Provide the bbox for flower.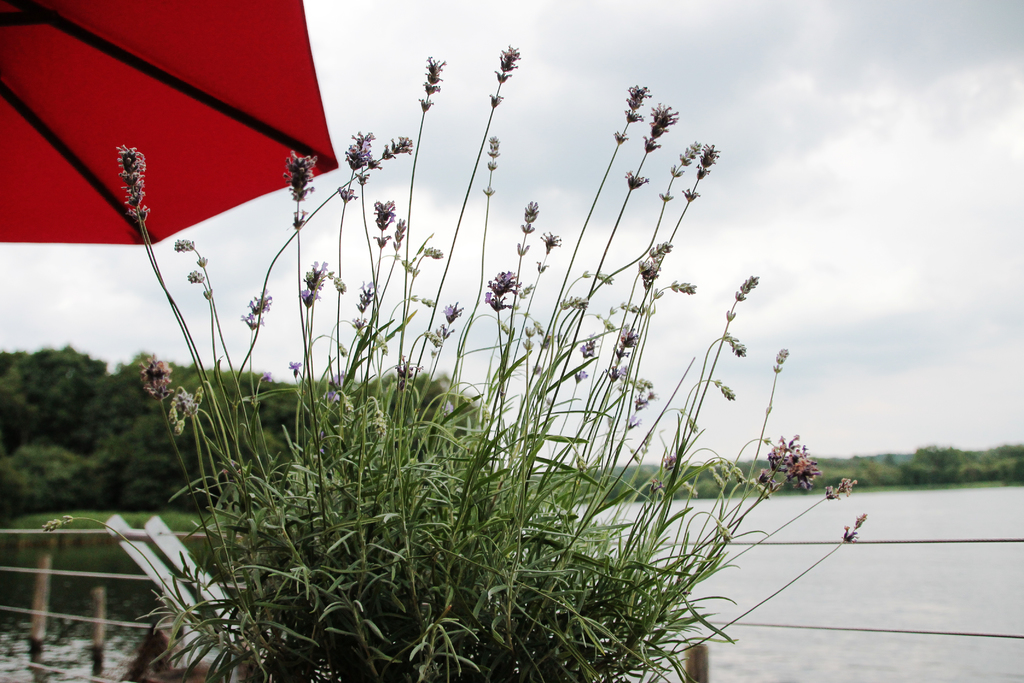
(x1=521, y1=199, x2=545, y2=236).
